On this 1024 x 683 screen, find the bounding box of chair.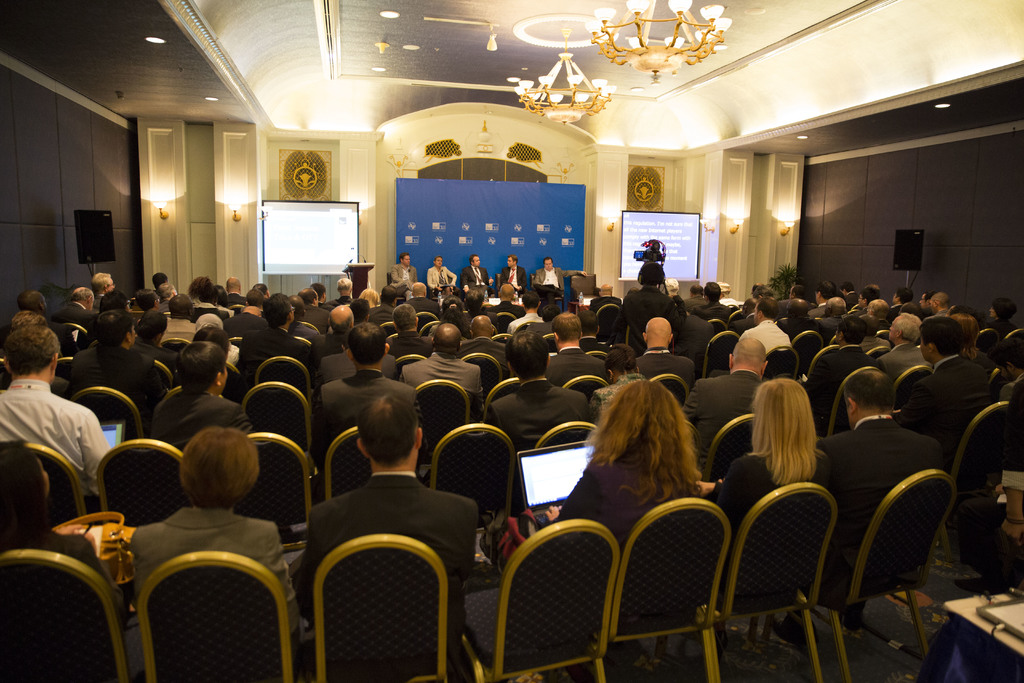
Bounding box: left=324, top=426, right=424, bottom=505.
